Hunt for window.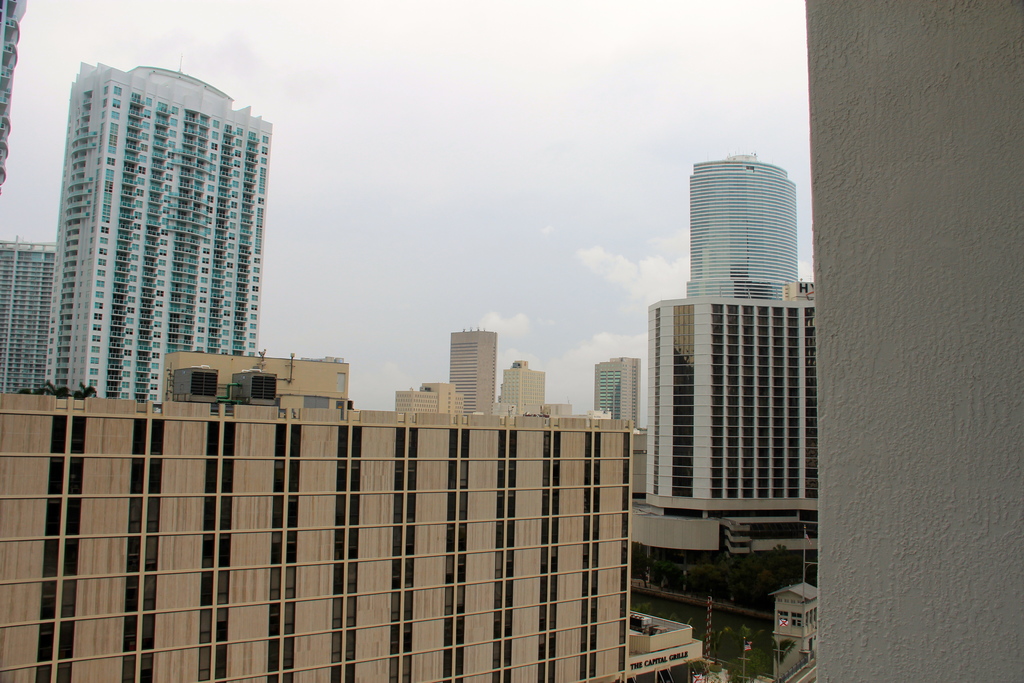
Hunted down at x1=234, y1=189, x2=240, y2=199.
